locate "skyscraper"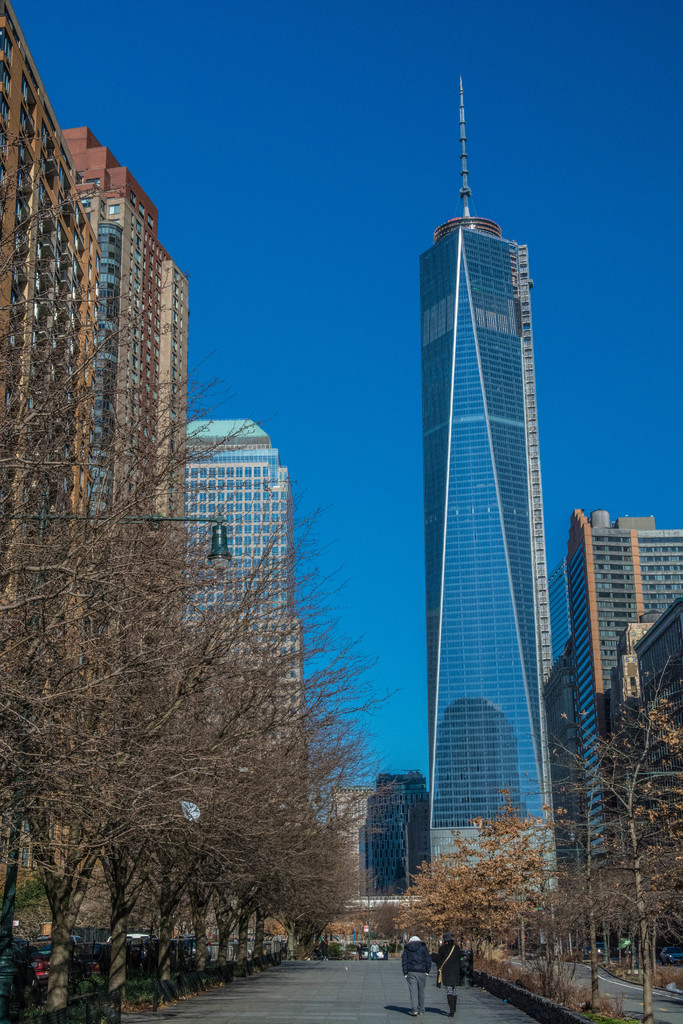
select_region(543, 497, 682, 948)
